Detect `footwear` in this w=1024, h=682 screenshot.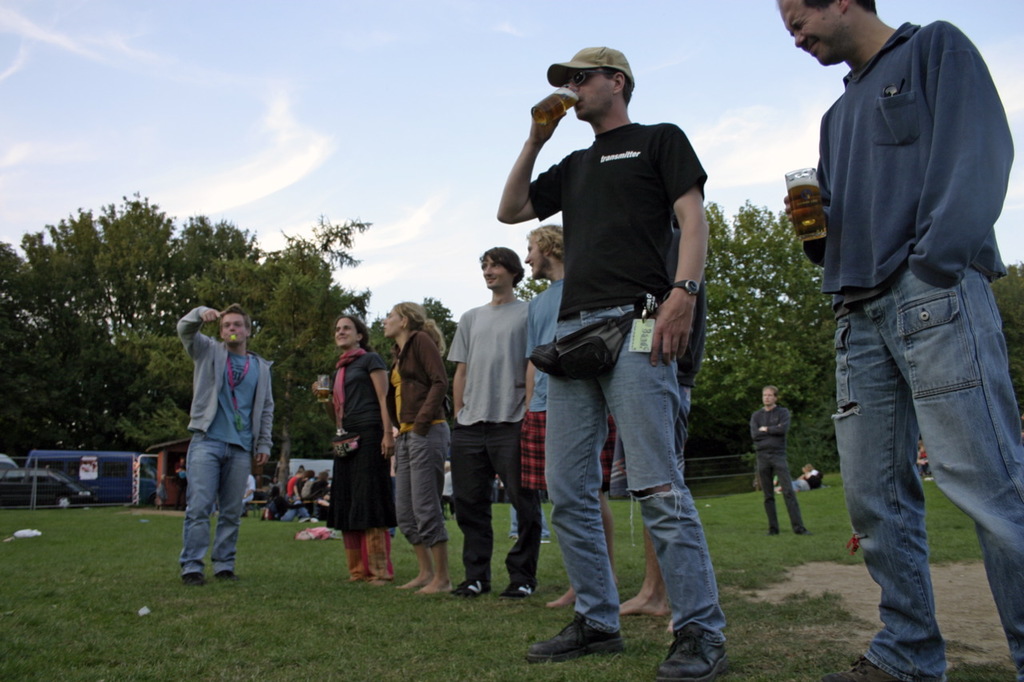
Detection: <region>526, 615, 623, 662</region>.
